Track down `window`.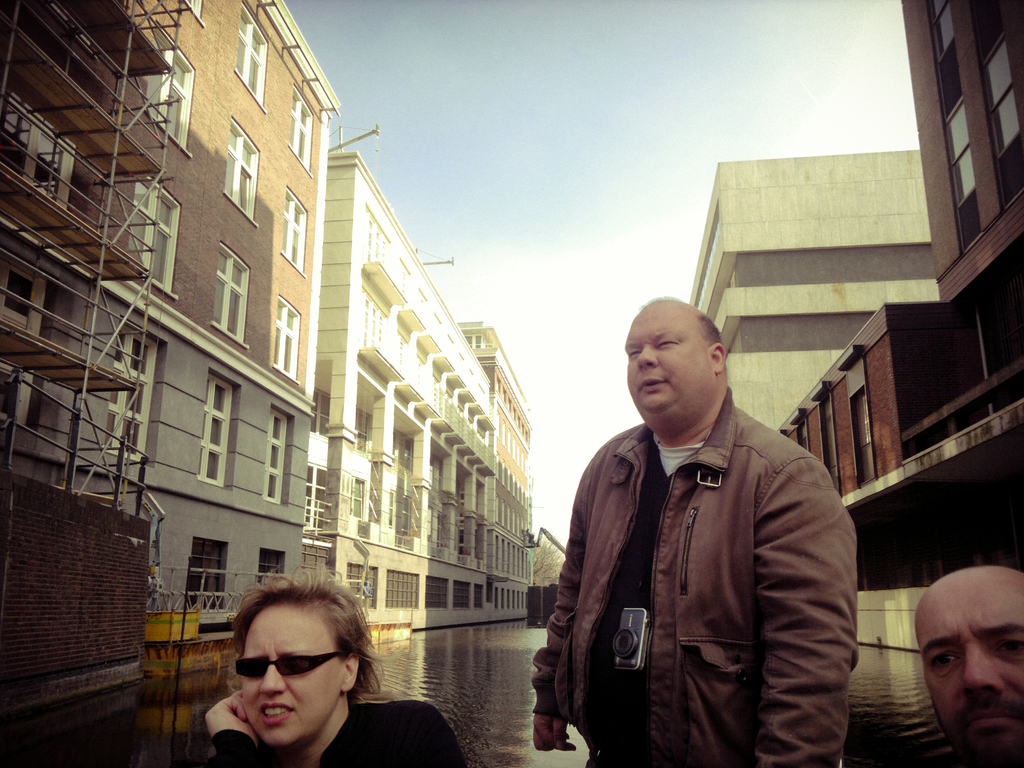
Tracked to pyautogui.locateOnScreen(281, 85, 314, 177).
